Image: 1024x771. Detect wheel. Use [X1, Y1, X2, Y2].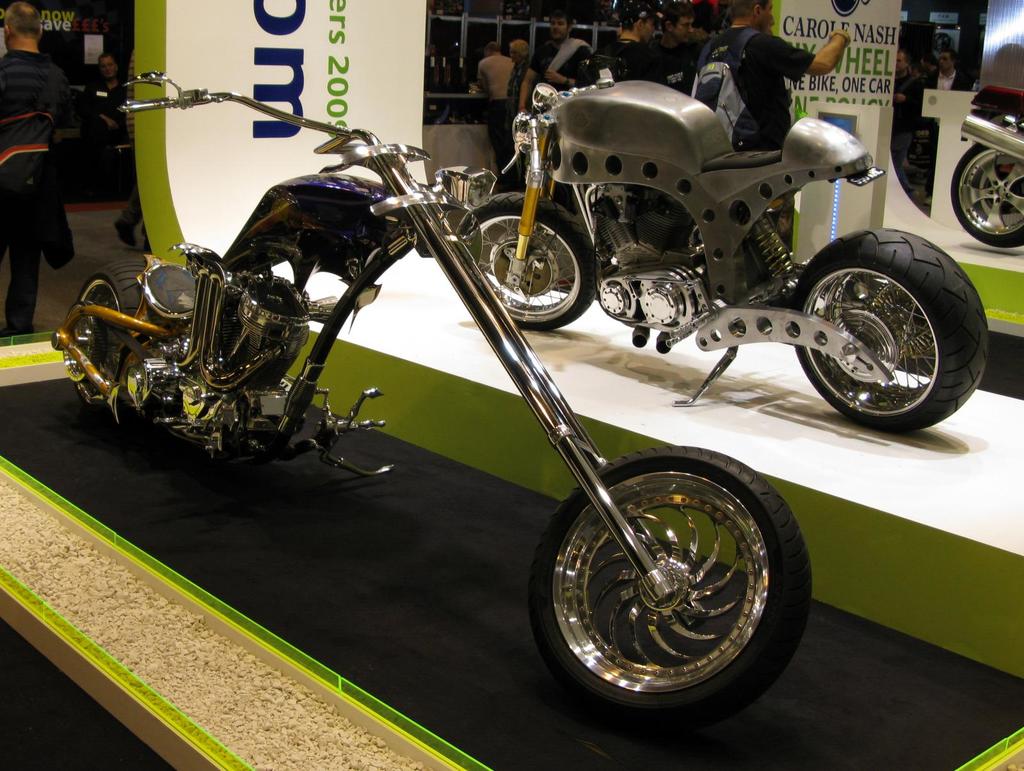
[68, 247, 164, 449].
